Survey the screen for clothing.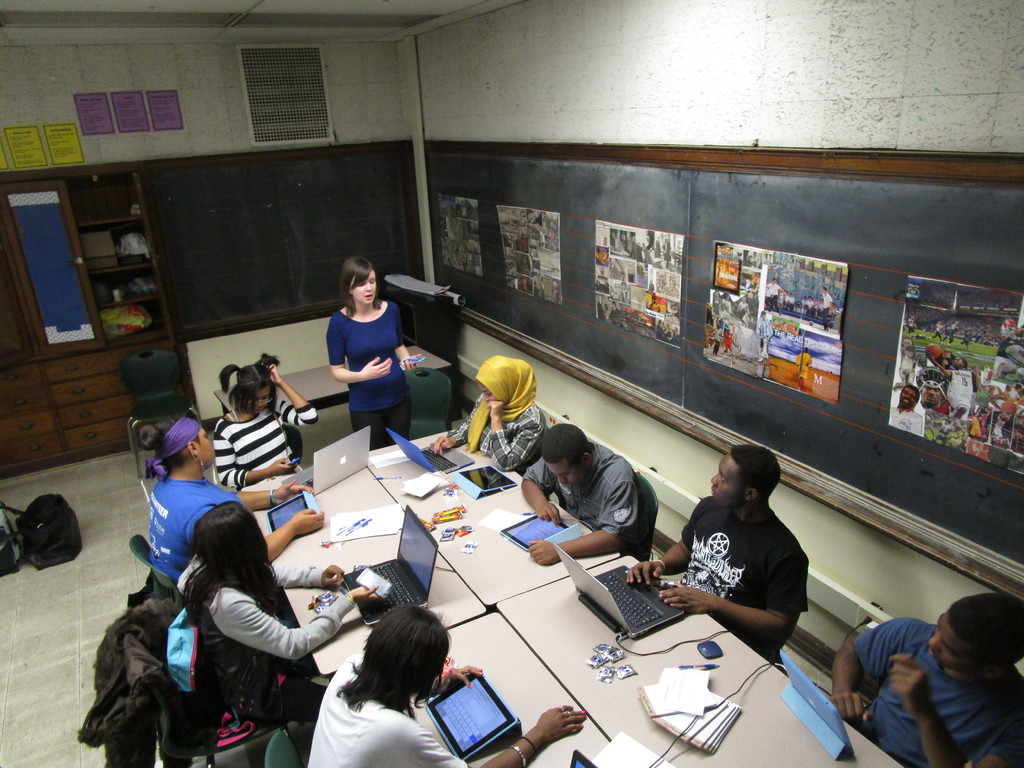
Survey found: region(722, 331, 733, 351).
